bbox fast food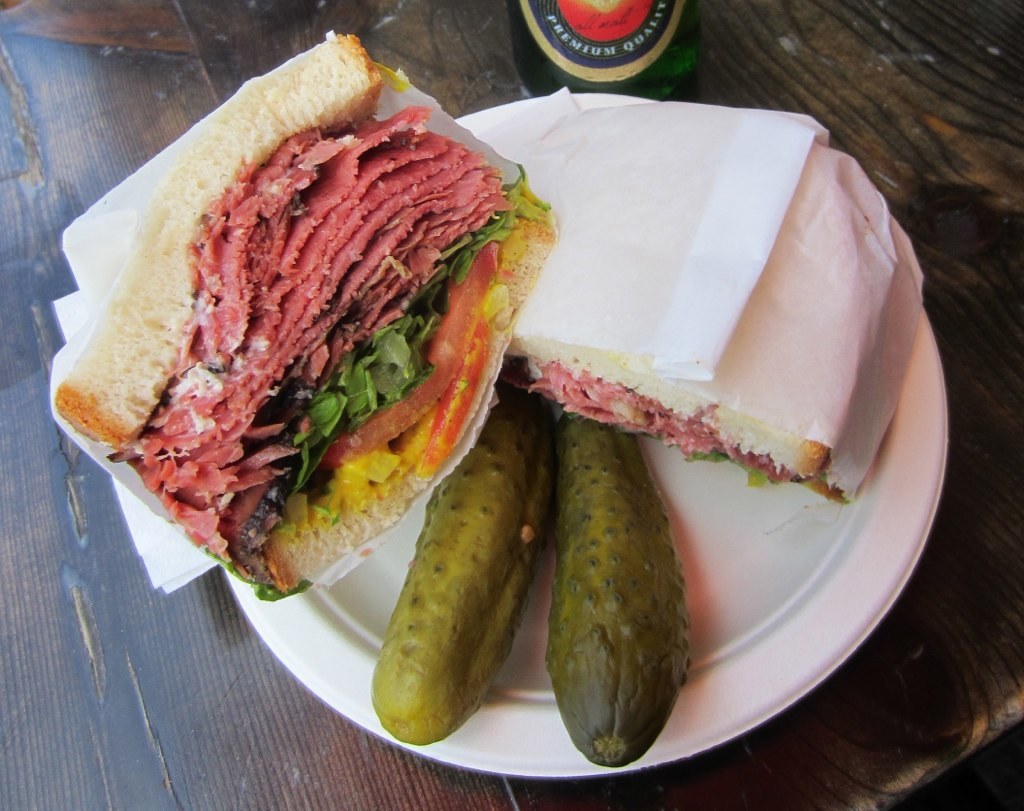
box=[501, 335, 852, 506]
